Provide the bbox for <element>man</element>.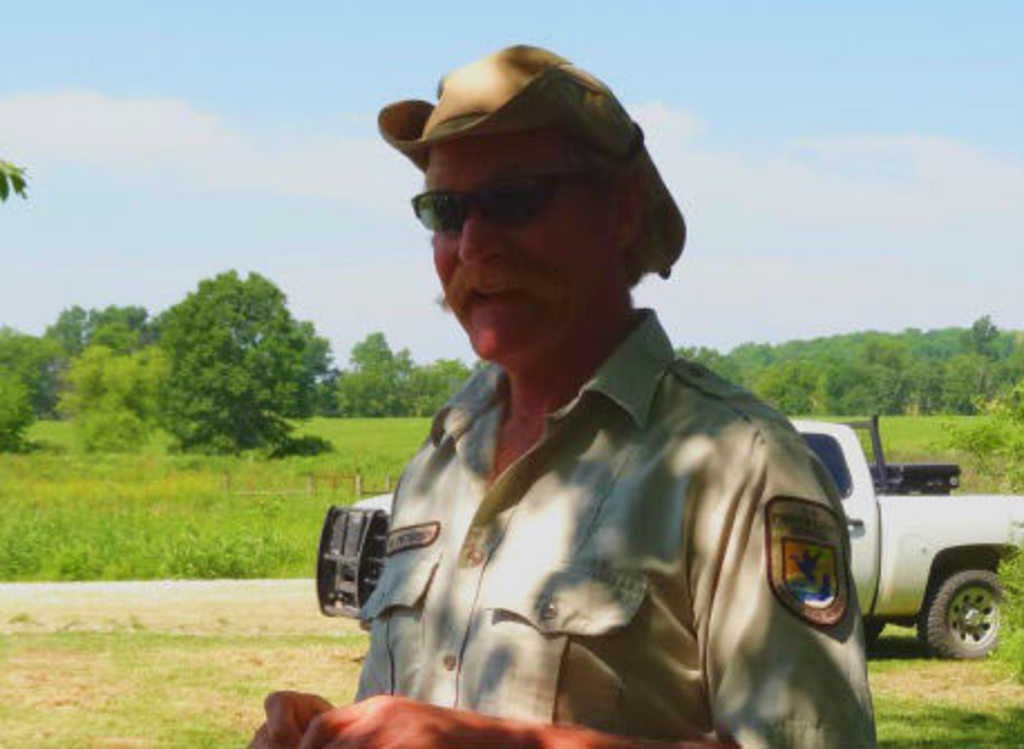
(left=291, top=49, right=919, bottom=738).
